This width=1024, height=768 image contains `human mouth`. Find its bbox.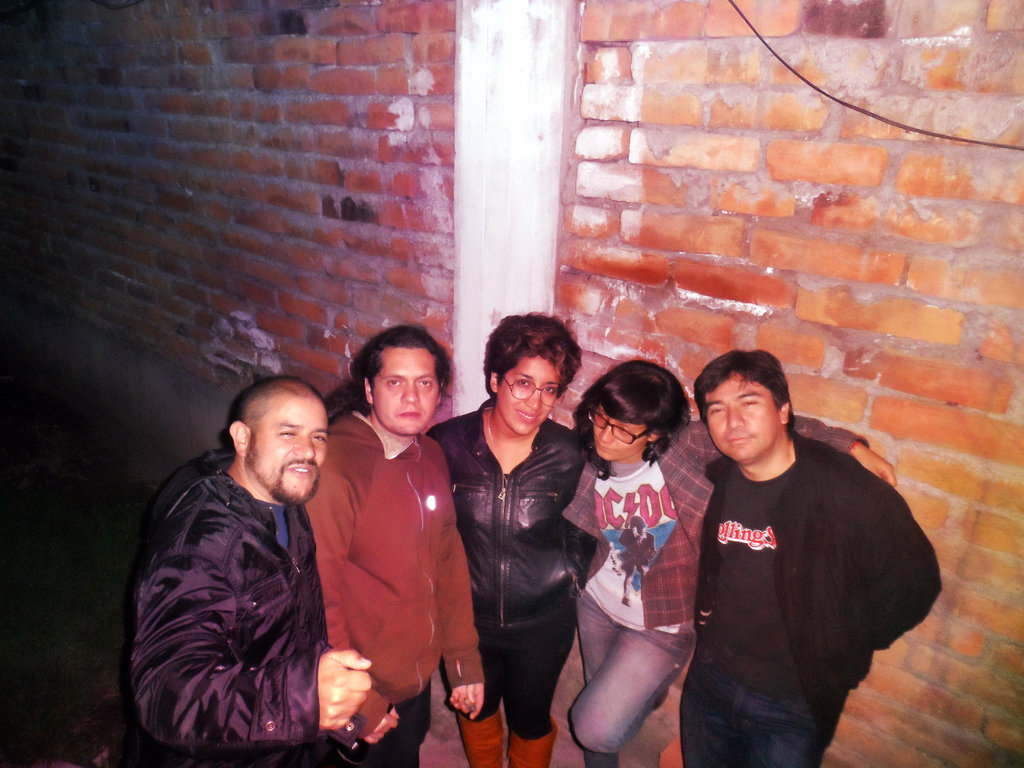
Rect(515, 408, 538, 422).
